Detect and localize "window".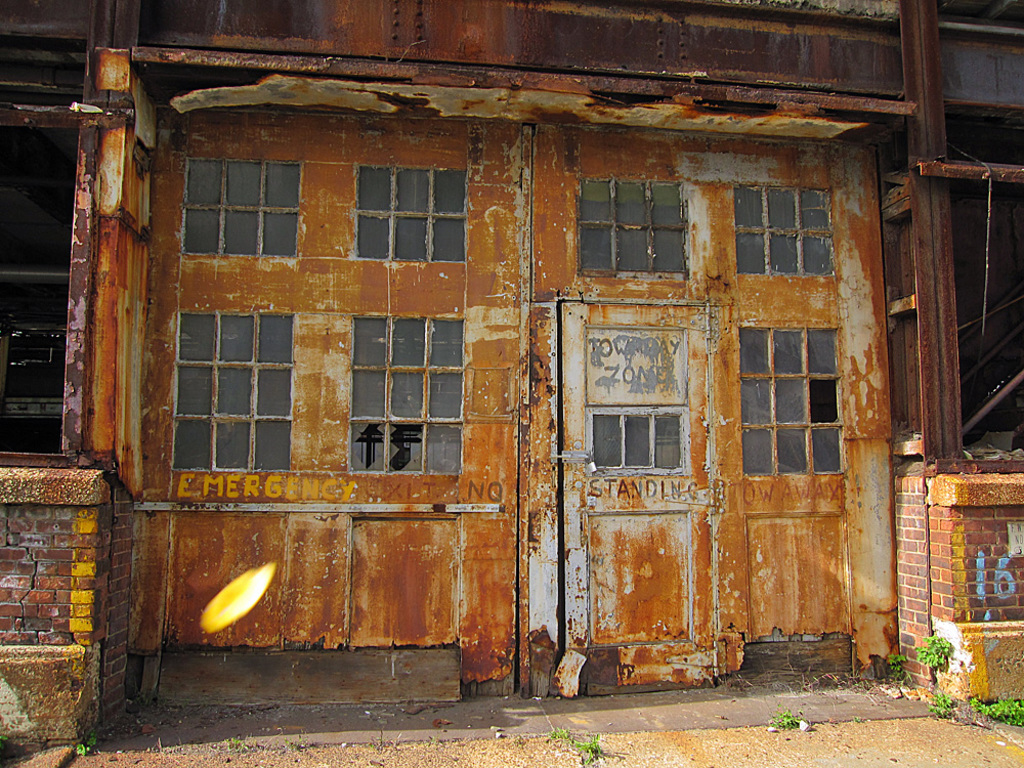
Localized at 738 326 849 476.
